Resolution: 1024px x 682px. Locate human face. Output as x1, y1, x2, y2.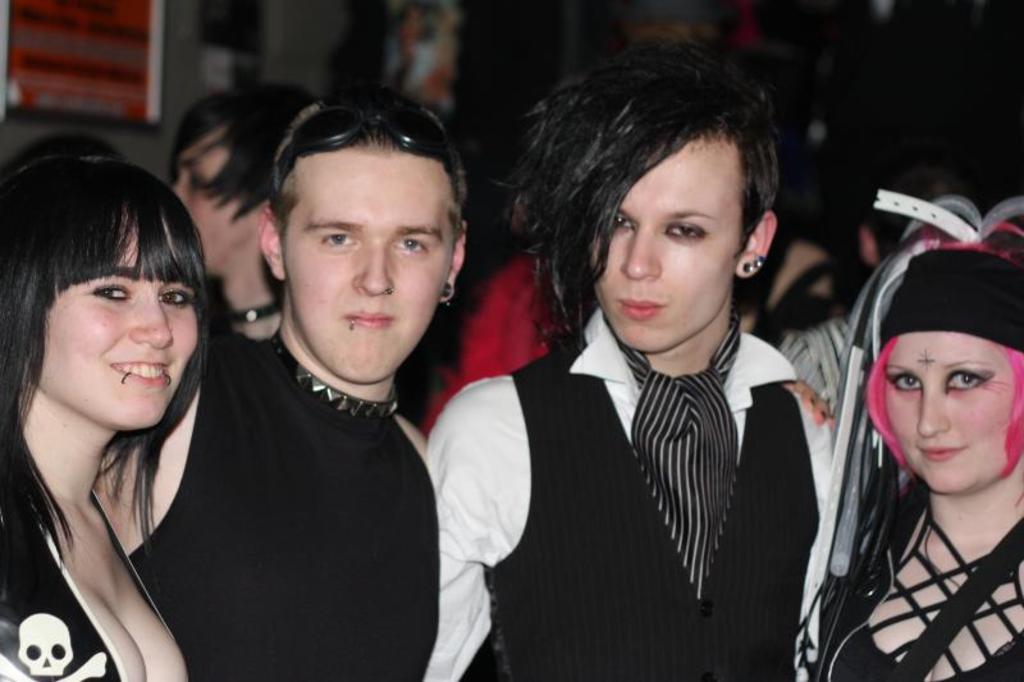
282, 141, 456, 381.
